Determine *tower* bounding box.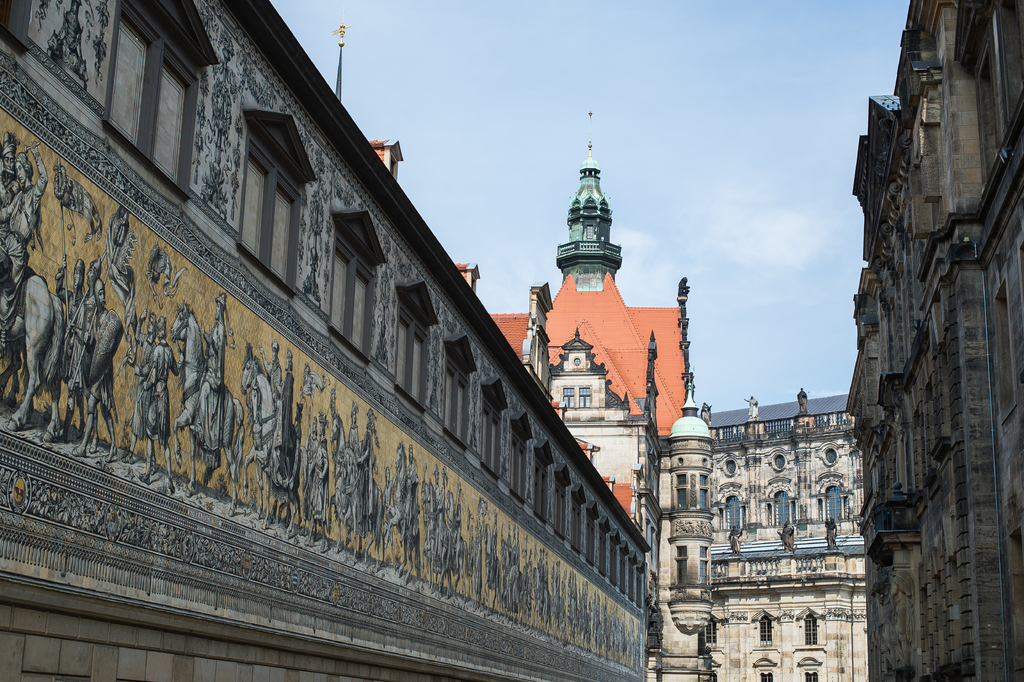
Determined: bbox(493, 113, 689, 681).
